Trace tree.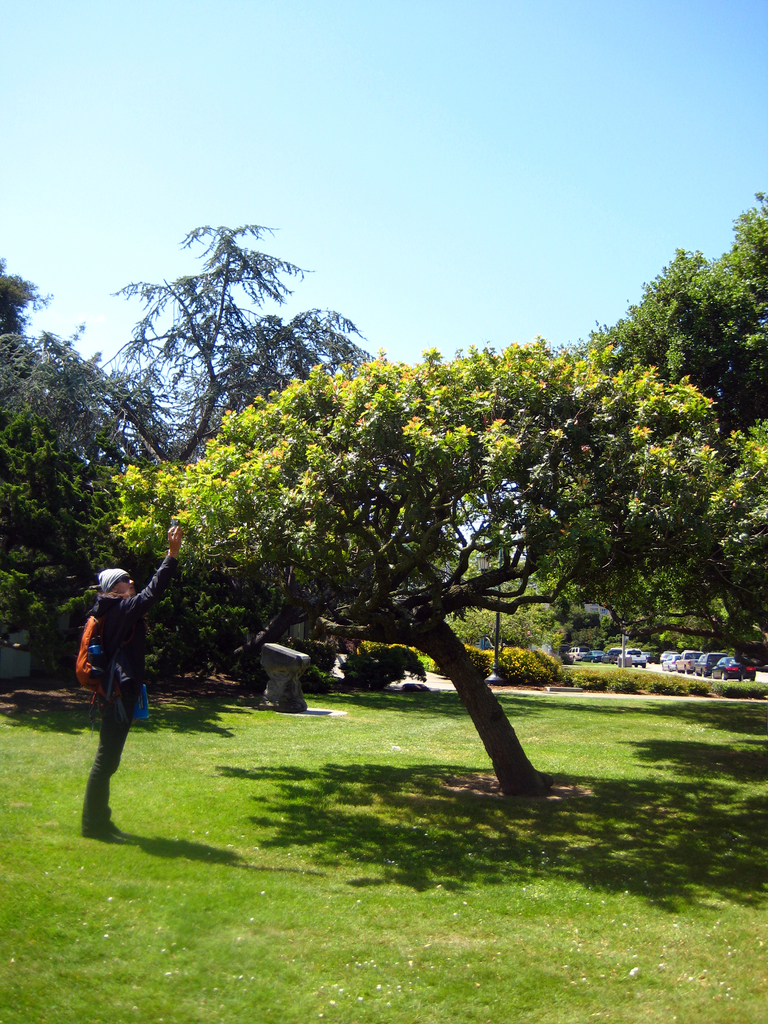
Traced to <box>0,266,267,670</box>.
